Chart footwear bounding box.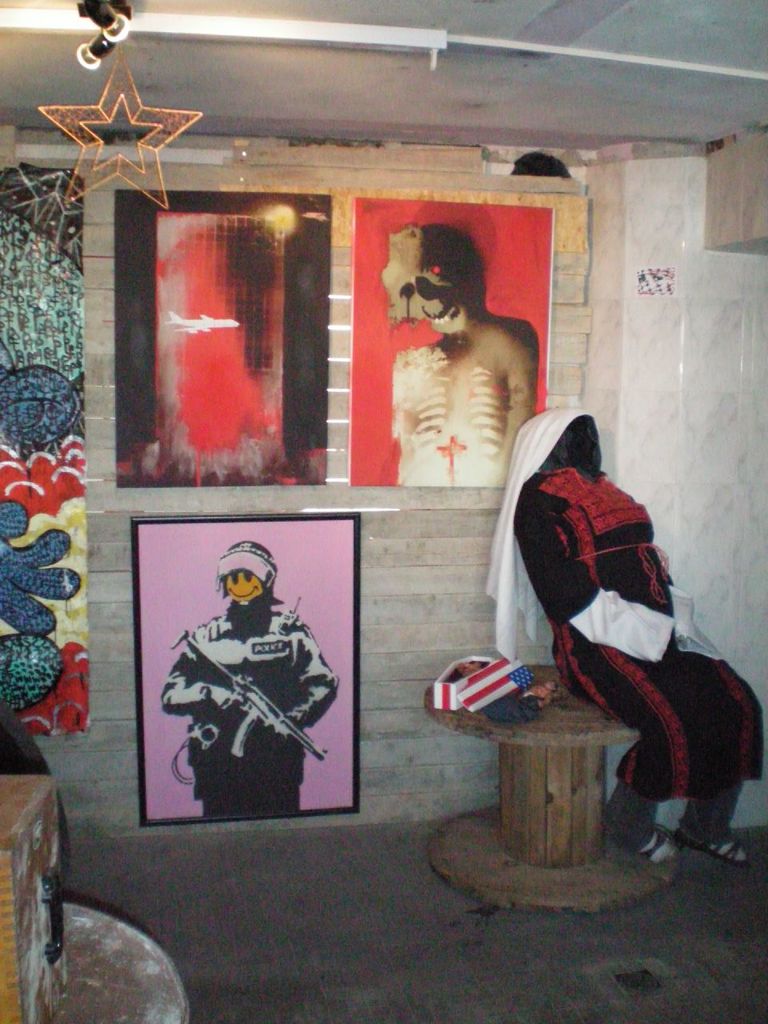
Charted: bbox=(633, 827, 686, 862).
